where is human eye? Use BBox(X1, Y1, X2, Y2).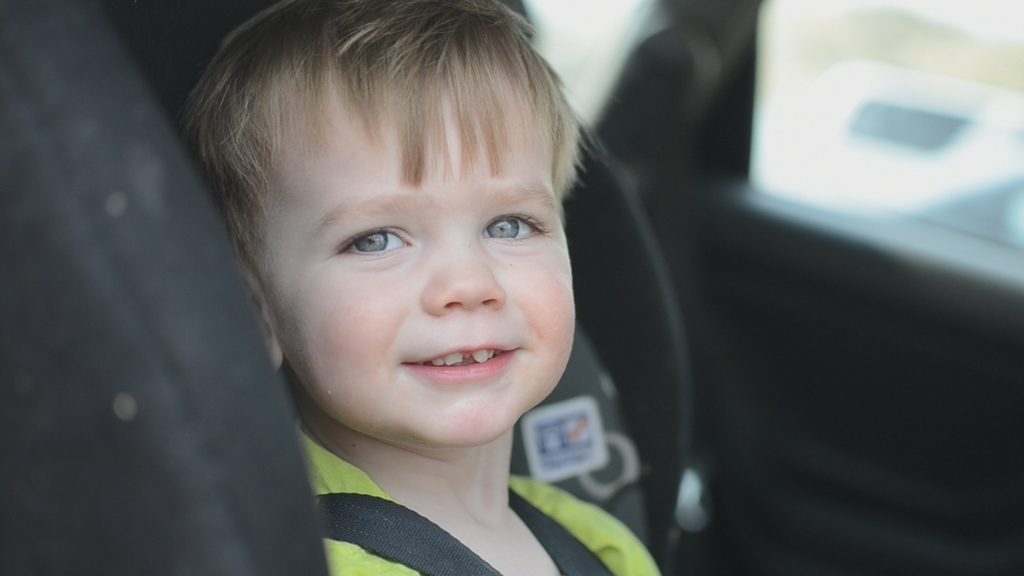
BBox(332, 219, 419, 266).
